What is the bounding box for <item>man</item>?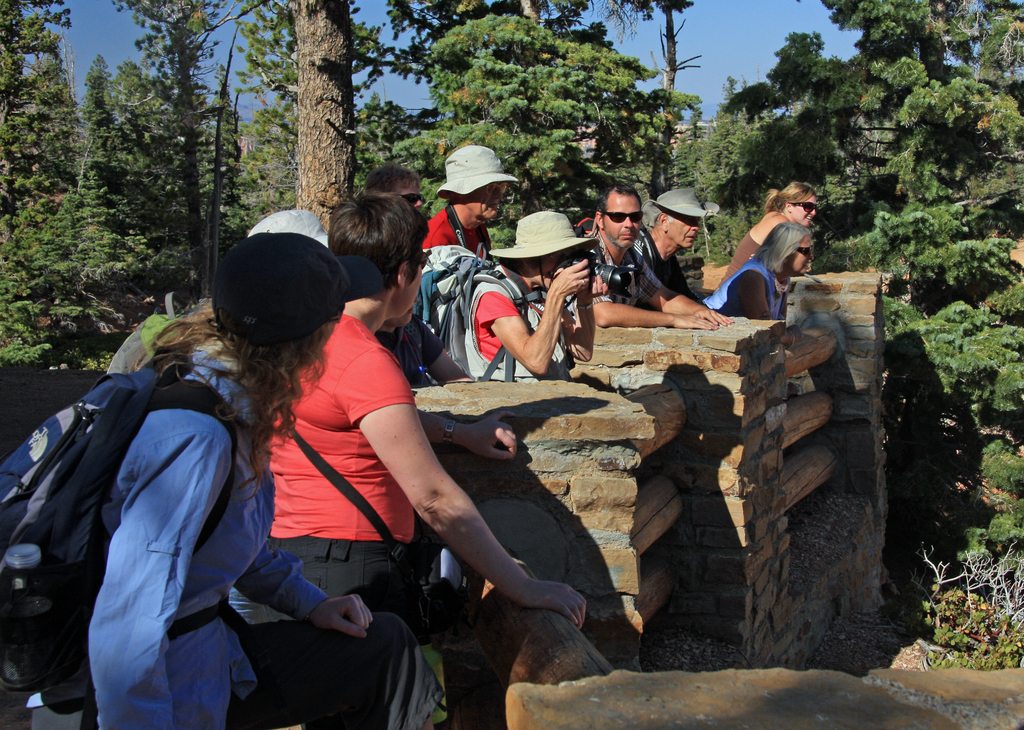
bbox=[584, 185, 729, 330].
